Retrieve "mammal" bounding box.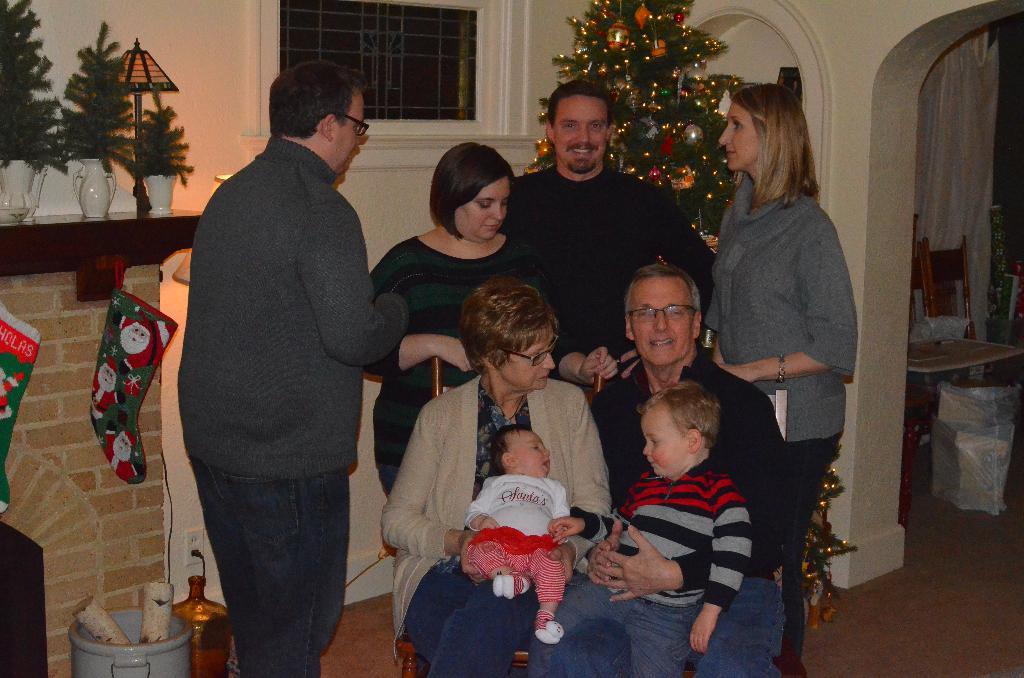
Bounding box: locate(702, 82, 861, 676).
